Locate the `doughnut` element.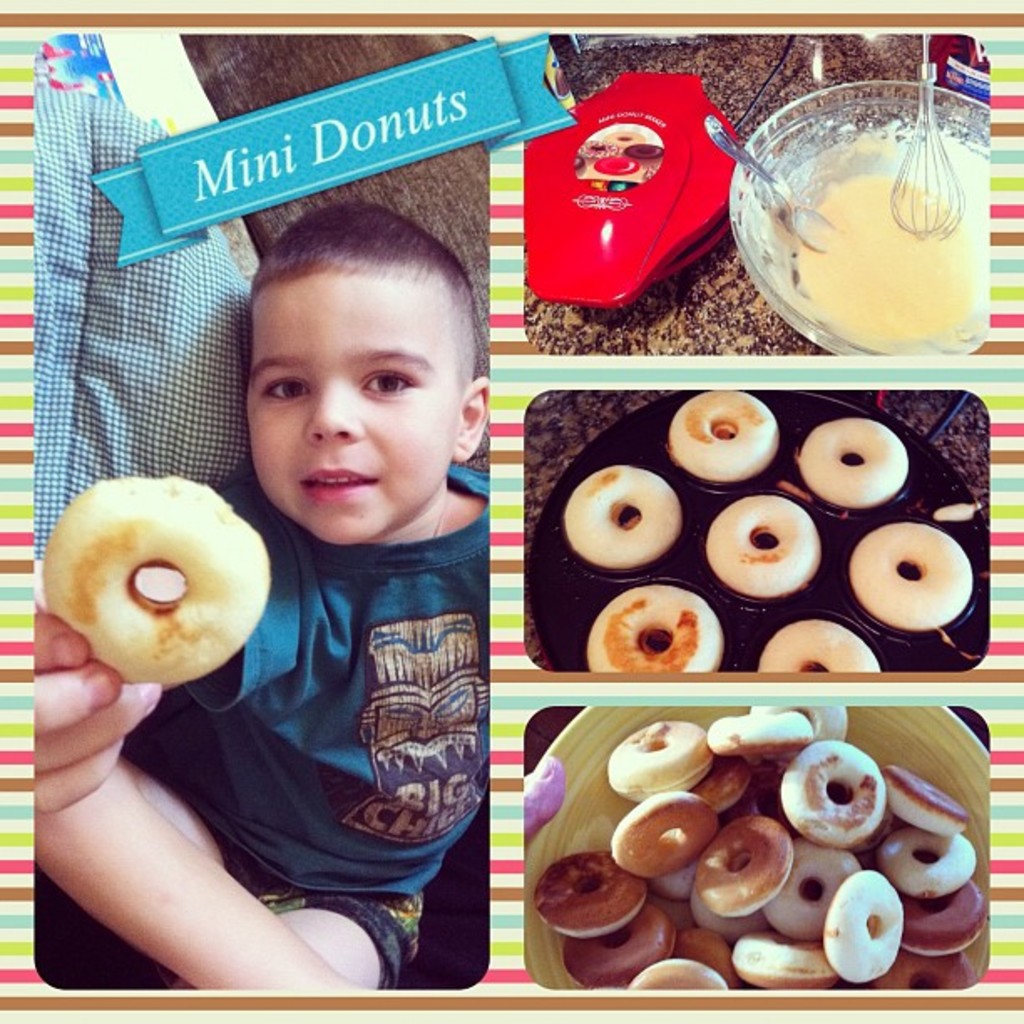
Element bbox: [x1=800, y1=422, x2=904, y2=509].
